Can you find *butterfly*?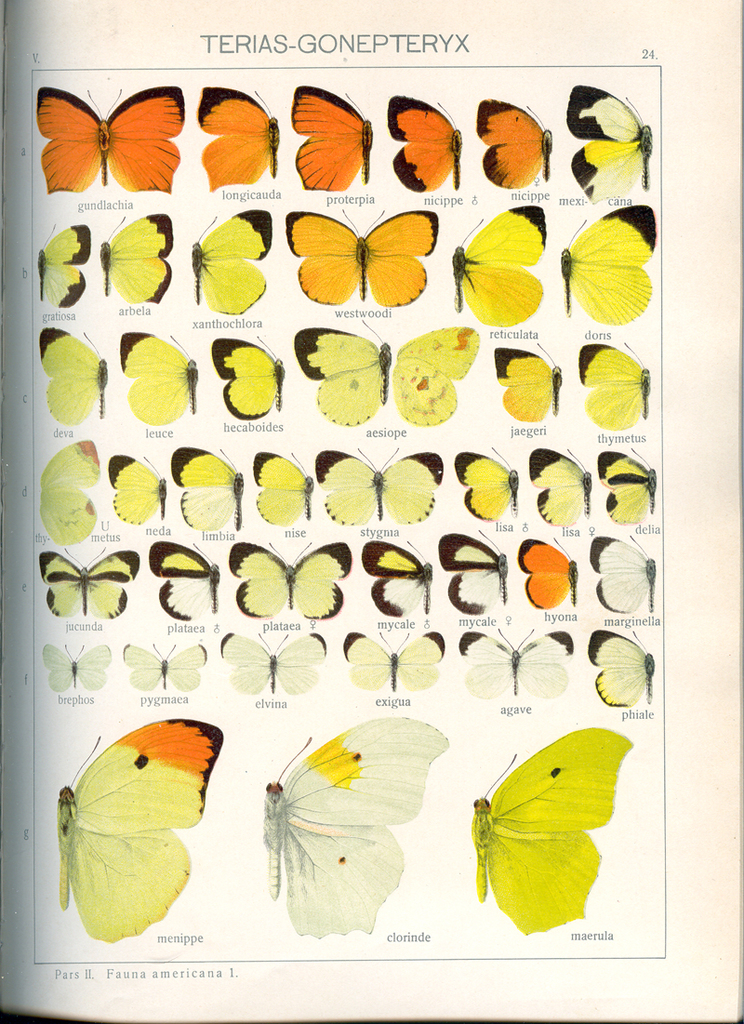
Yes, bounding box: 445,443,533,525.
